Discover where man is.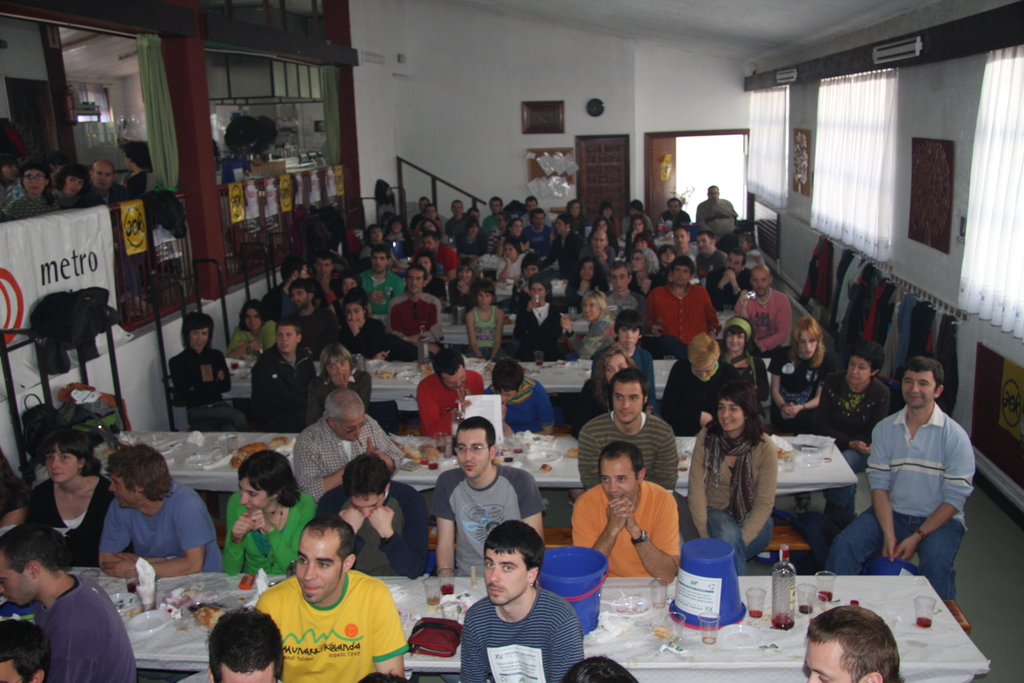
Discovered at <bbox>459, 518, 582, 682</bbox>.
